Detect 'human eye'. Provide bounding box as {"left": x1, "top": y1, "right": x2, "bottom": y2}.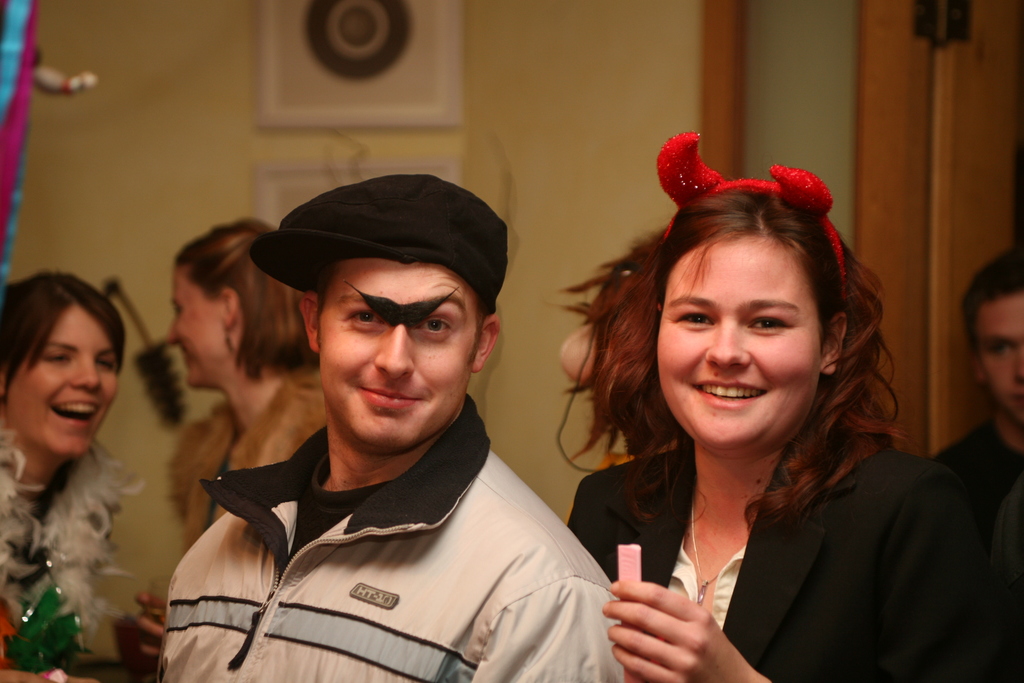
{"left": 340, "top": 306, "right": 384, "bottom": 331}.
